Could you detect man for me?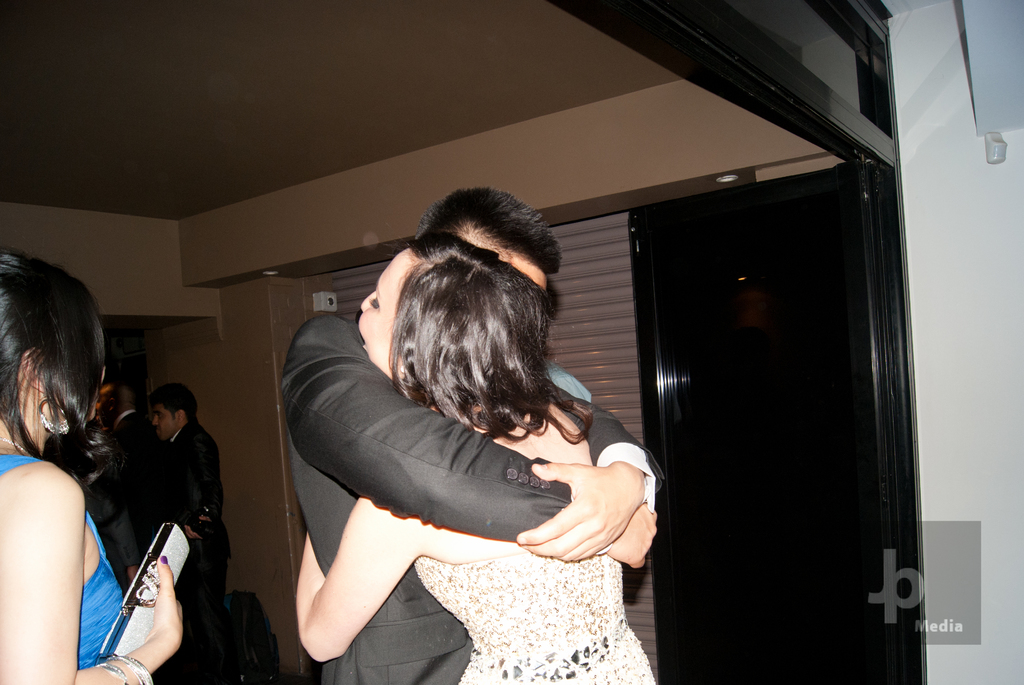
Detection result: 277/189/659/684.
